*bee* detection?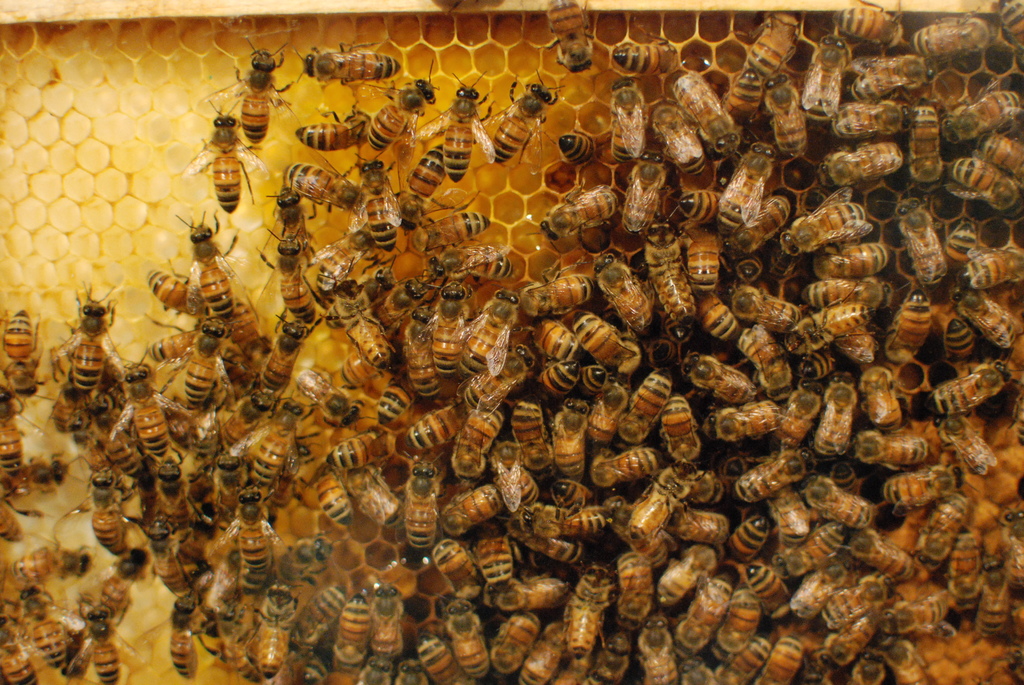
{"left": 129, "top": 262, "right": 218, "bottom": 339}
